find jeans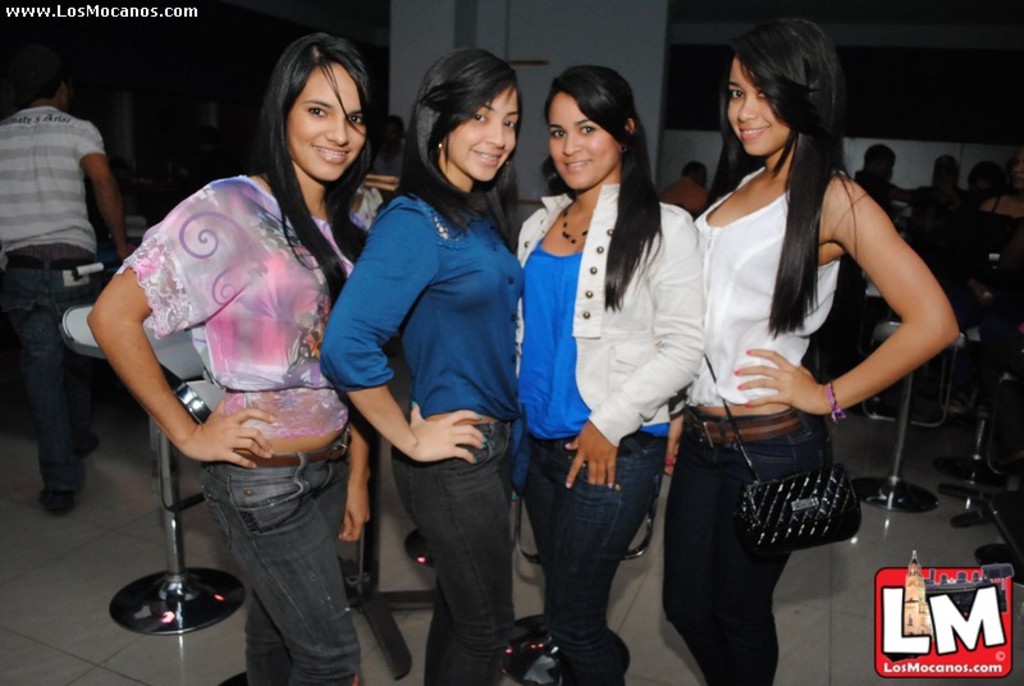
region(666, 402, 837, 685)
